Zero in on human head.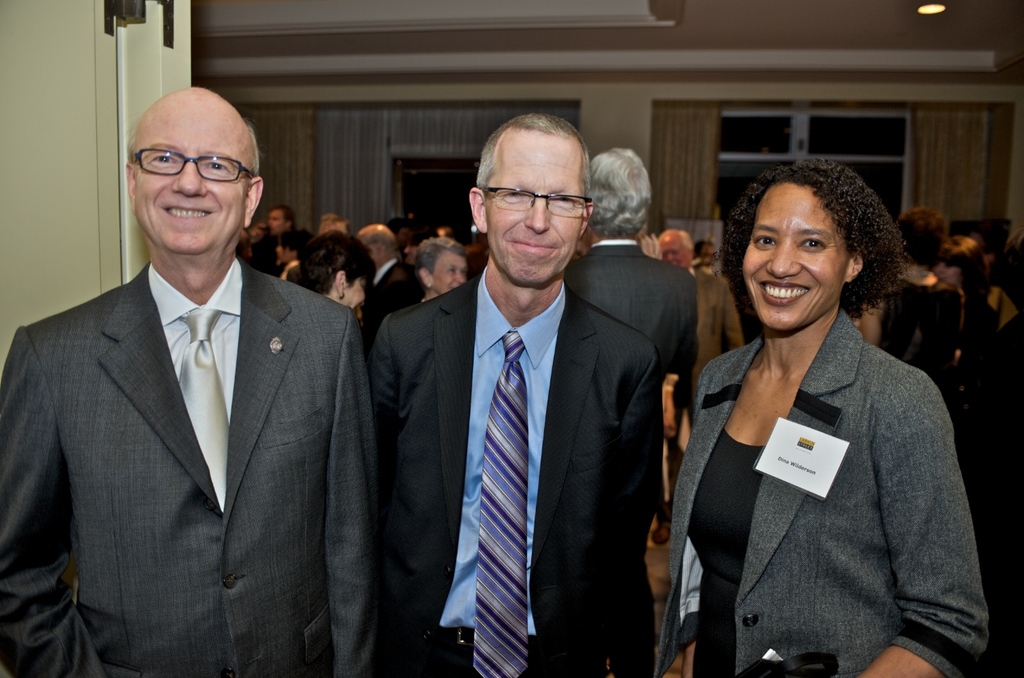
Zeroed in: <bbox>468, 113, 595, 290</bbox>.
